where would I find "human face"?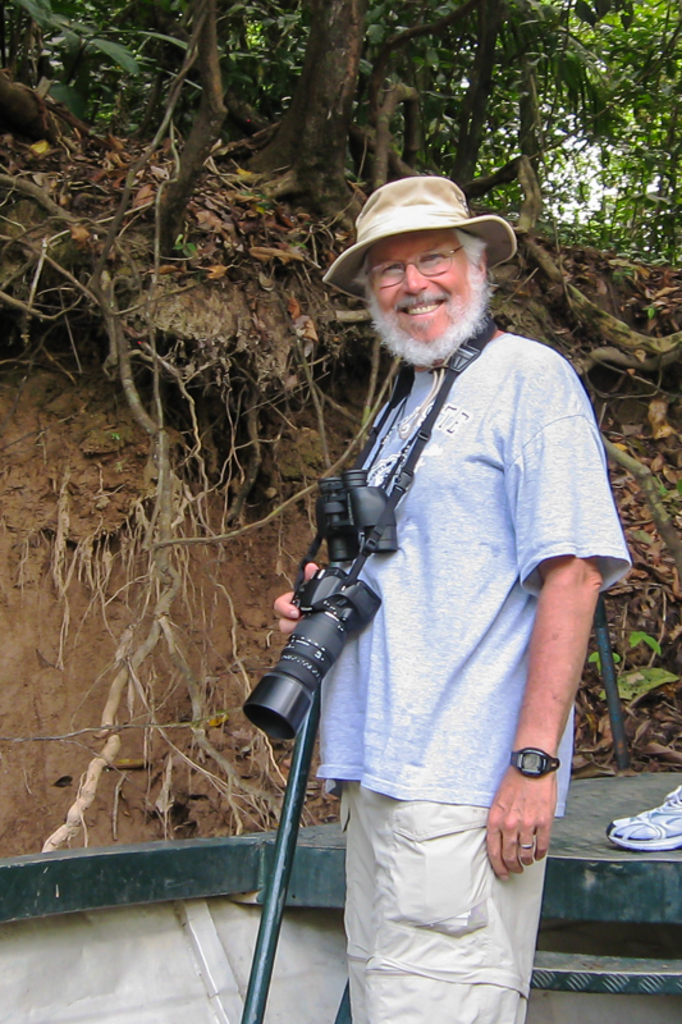
At detection(377, 224, 473, 351).
